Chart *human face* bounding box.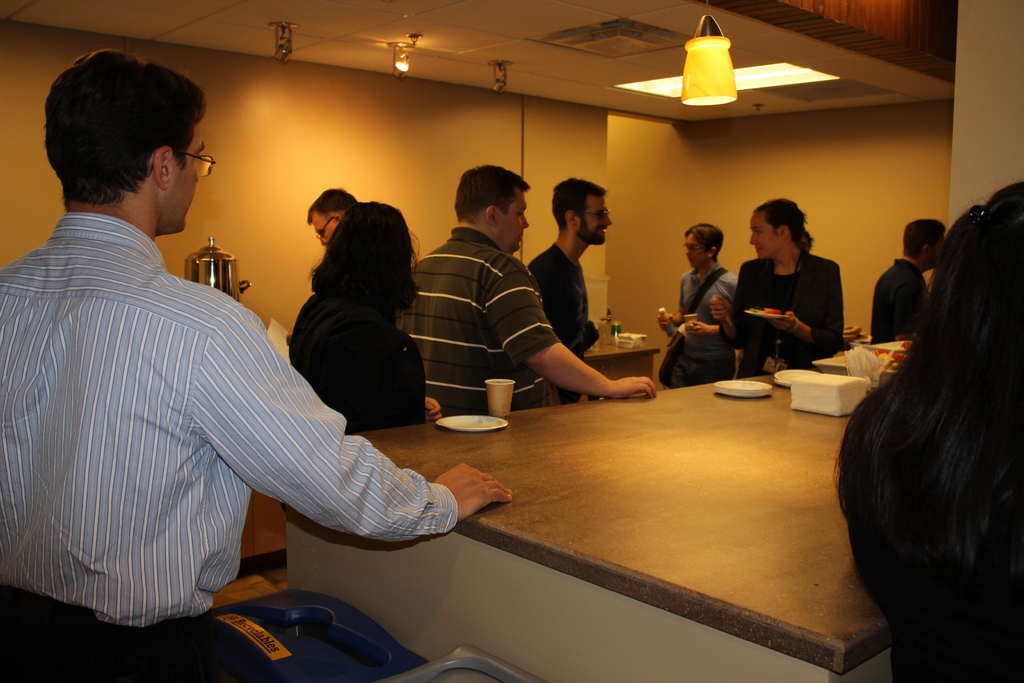
Charted: l=576, t=197, r=610, b=245.
